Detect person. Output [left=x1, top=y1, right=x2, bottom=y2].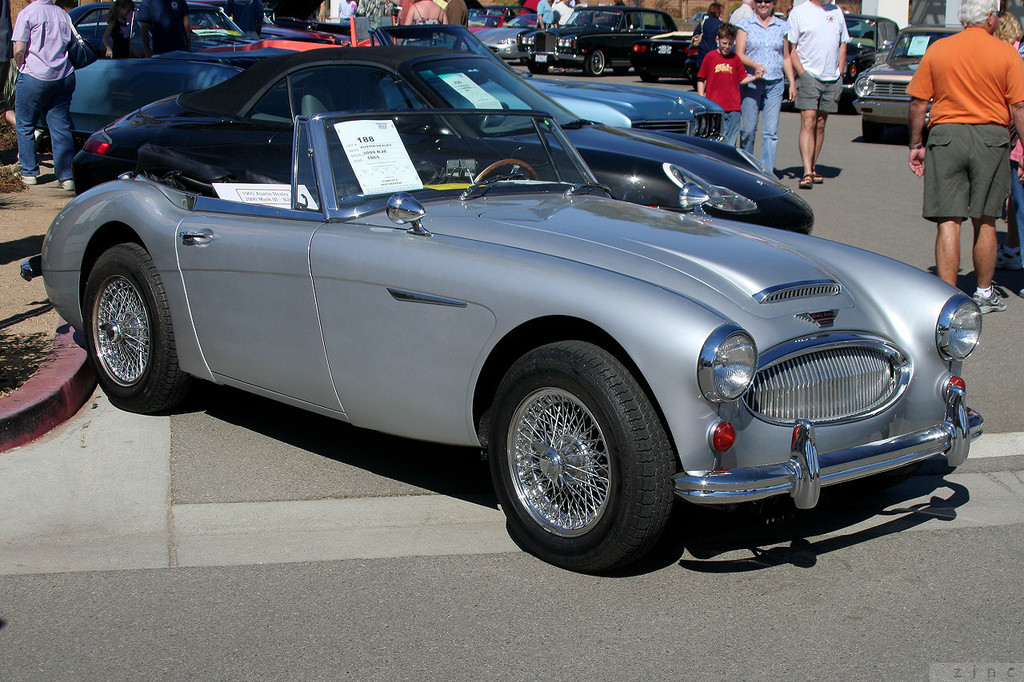
[left=912, top=0, right=1014, bottom=298].
